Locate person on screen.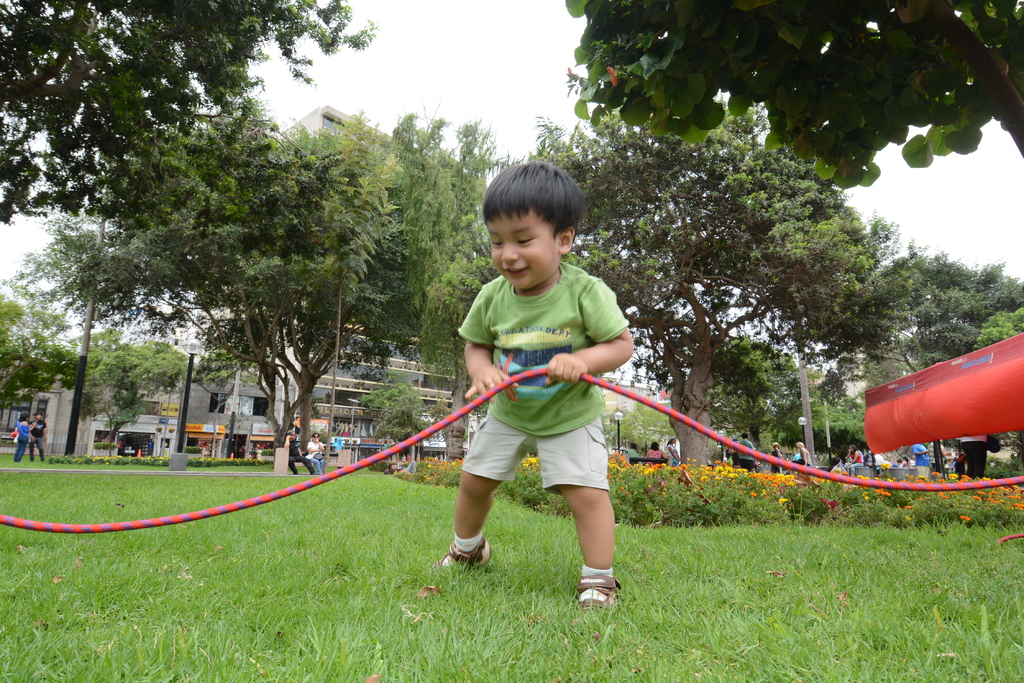
On screen at detection(762, 442, 785, 478).
